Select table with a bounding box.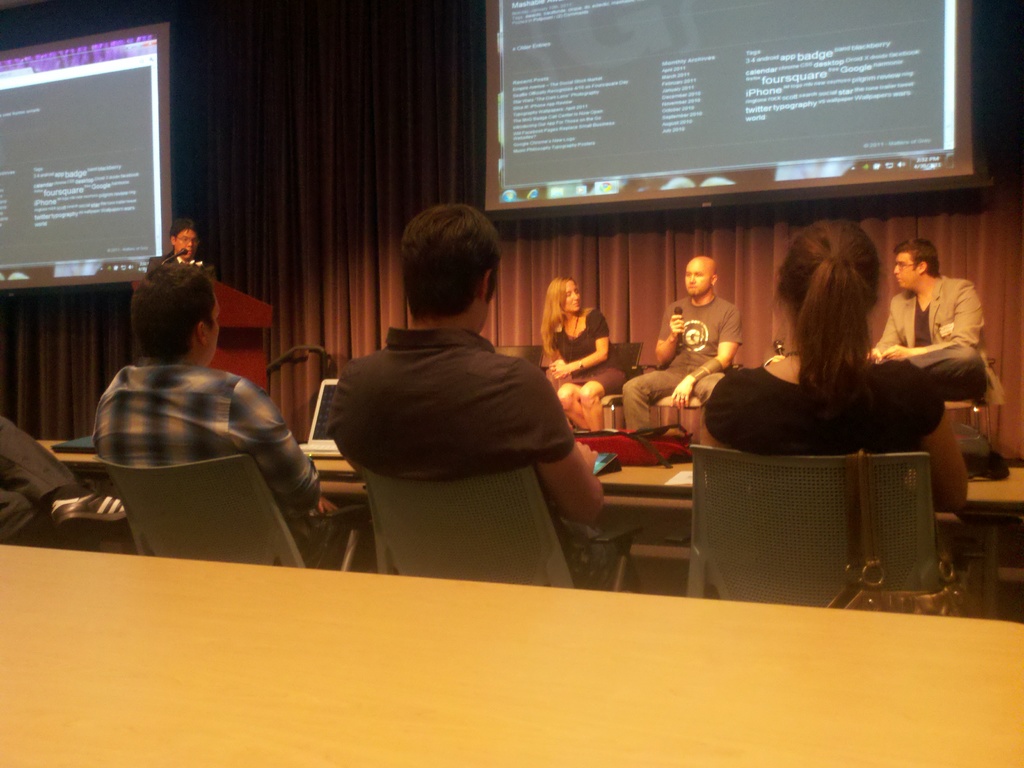
BBox(34, 438, 1023, 570).
